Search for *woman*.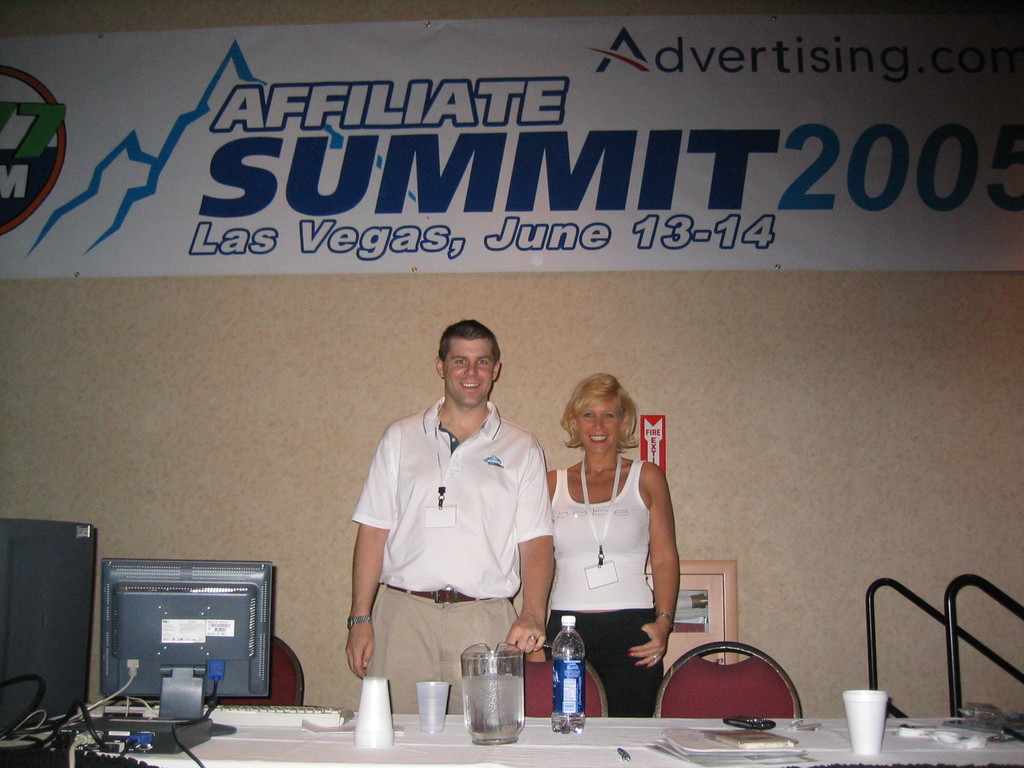
Found at bbox=[537, 376, 680, 704].
